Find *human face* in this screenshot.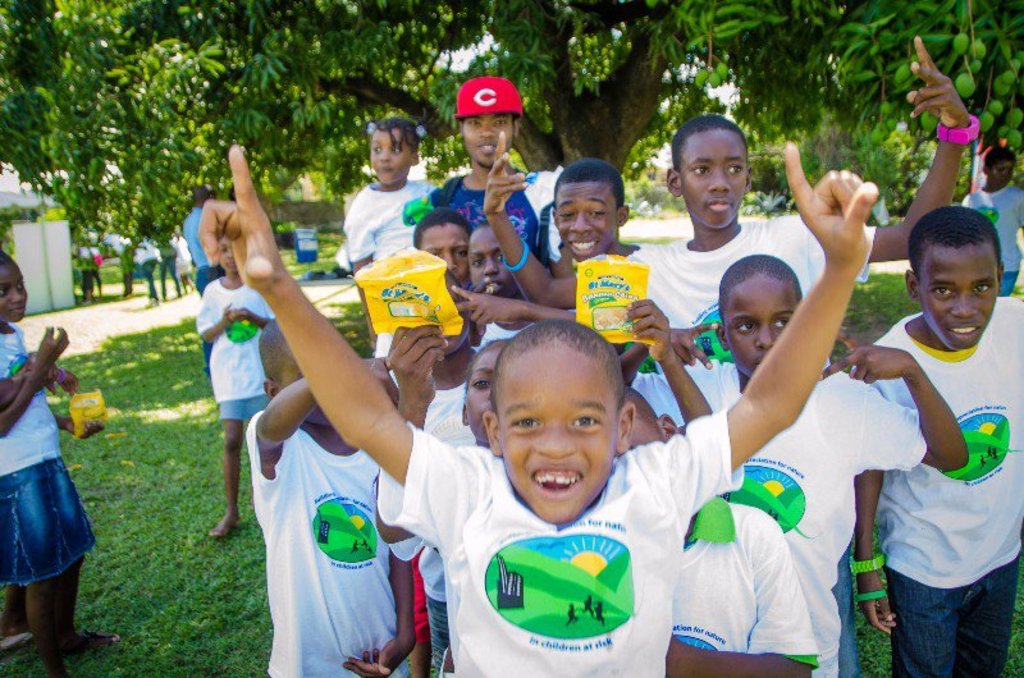
The bounding box for *human face* is <region>494, 335, 618, 523</region>.
